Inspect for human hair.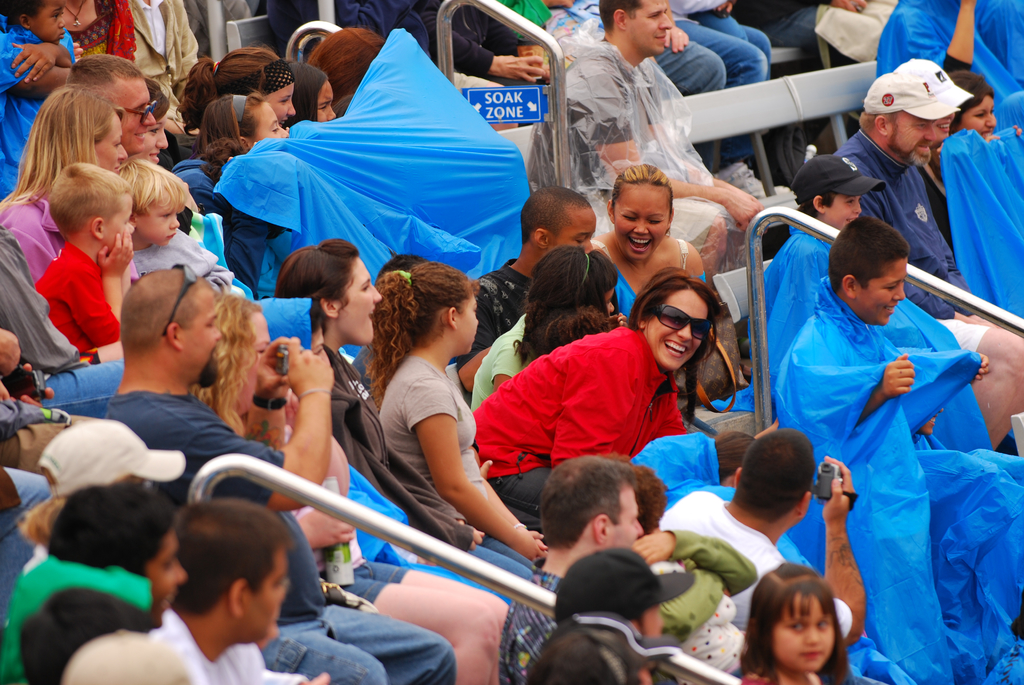
Inspection: 332:95:351:120.
